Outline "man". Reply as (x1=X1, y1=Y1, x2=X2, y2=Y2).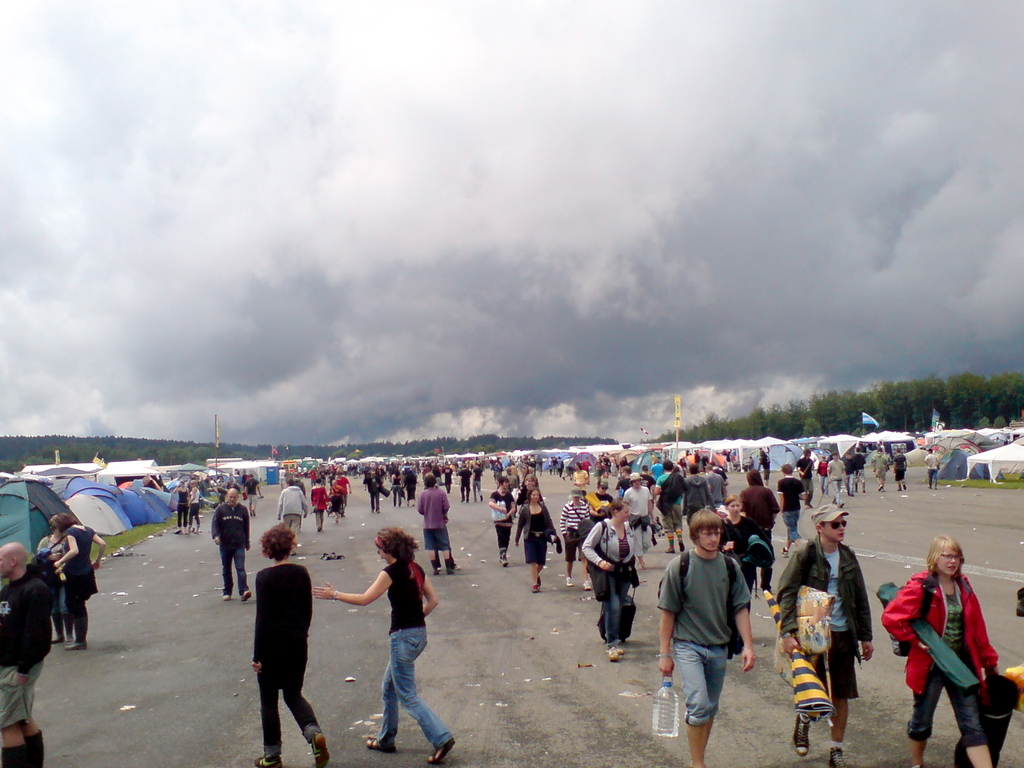
(x1=853, y1=445, x2=867, y2=493).
